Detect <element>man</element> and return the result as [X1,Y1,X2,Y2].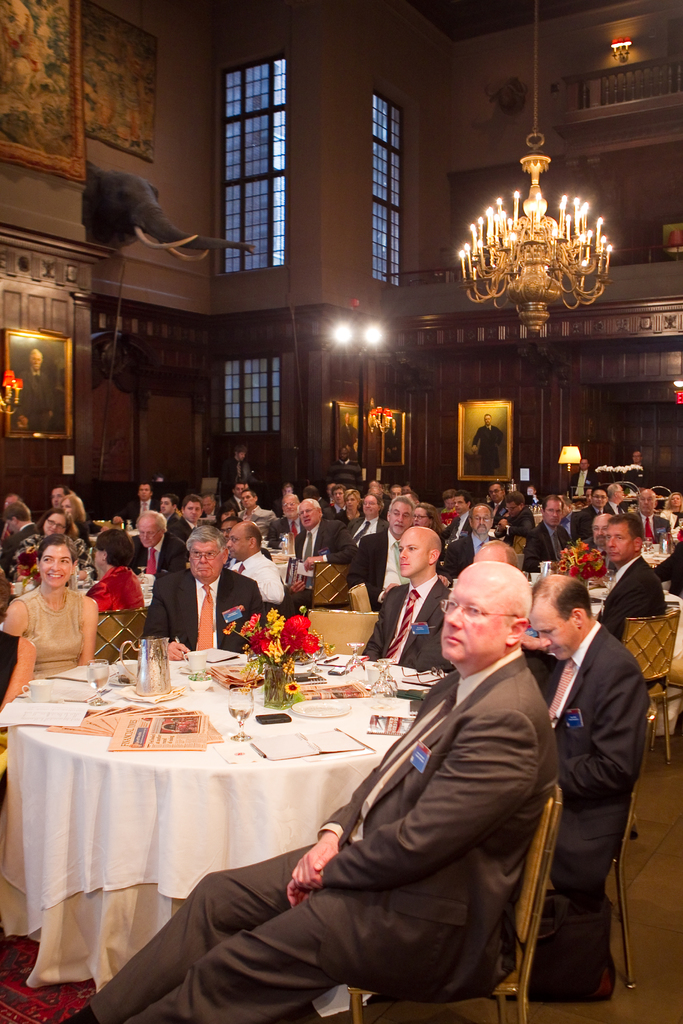
[239,488,276,529].
